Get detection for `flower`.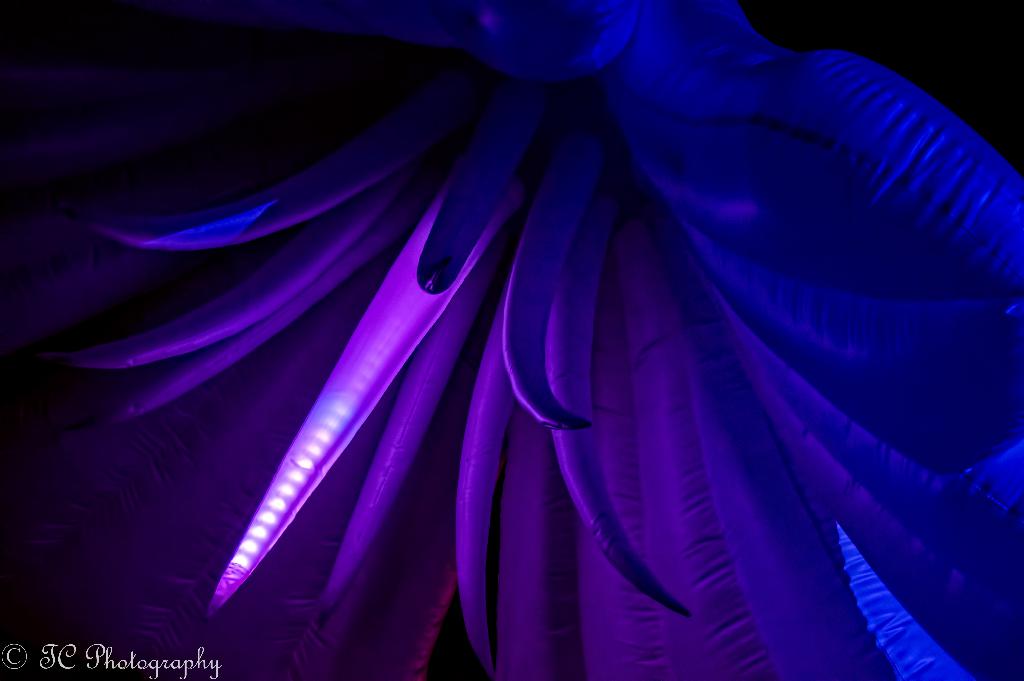
Detection: {"left": 1, "top": 0, "right": 1023, "bottom": 680}.
